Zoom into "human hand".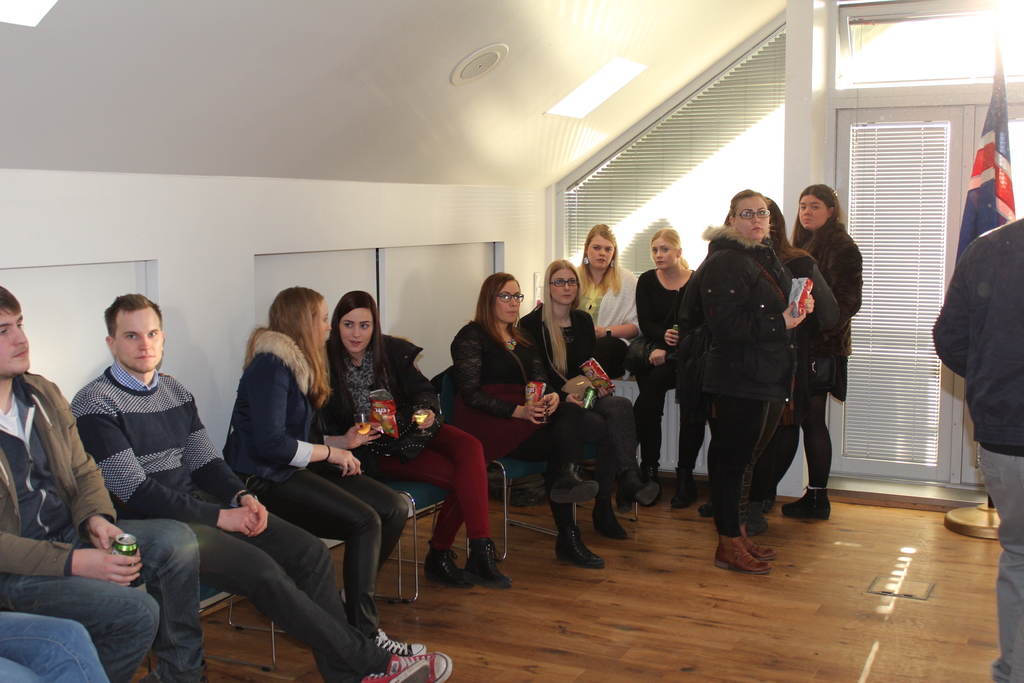
Zoom target: bbox=(325, 448, 362, 476).
